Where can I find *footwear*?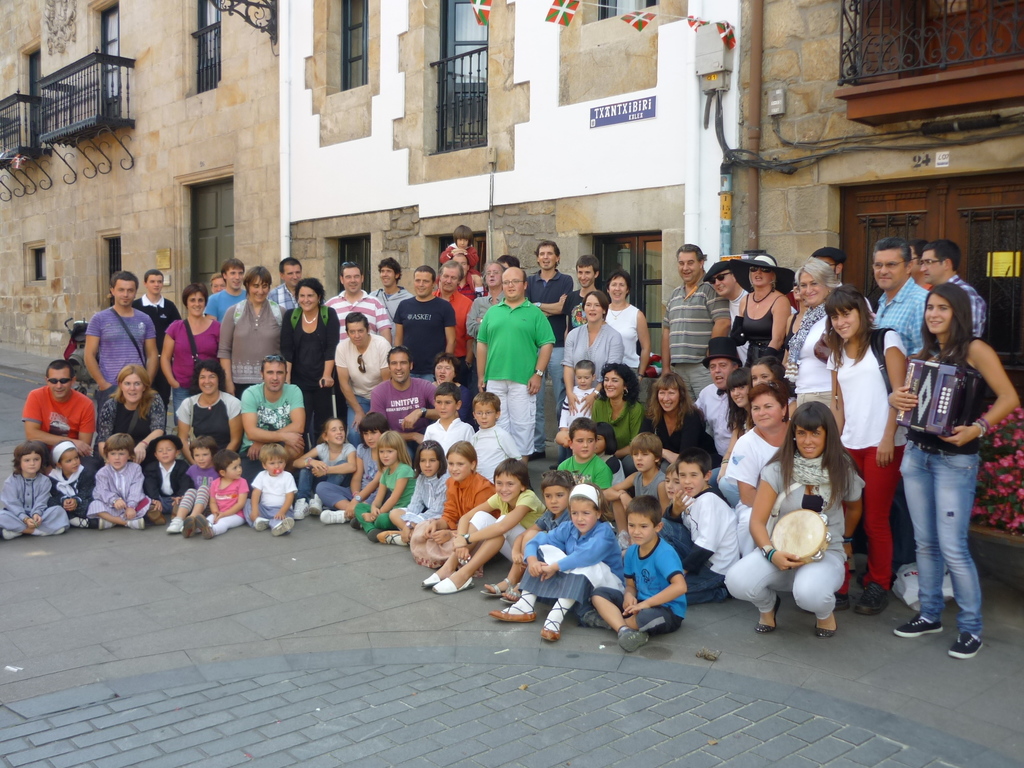
You can find it at Rect(428, 577, 472, 590).
